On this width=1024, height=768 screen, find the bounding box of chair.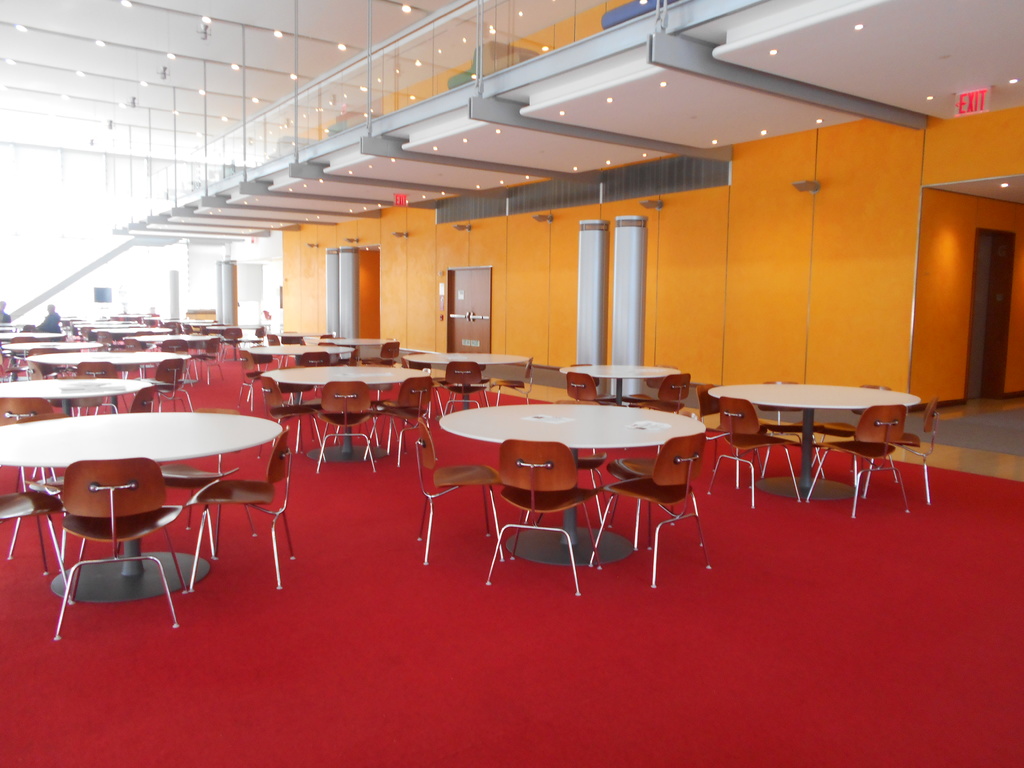
Bounding box: locate(816, 383, 895, 481).
